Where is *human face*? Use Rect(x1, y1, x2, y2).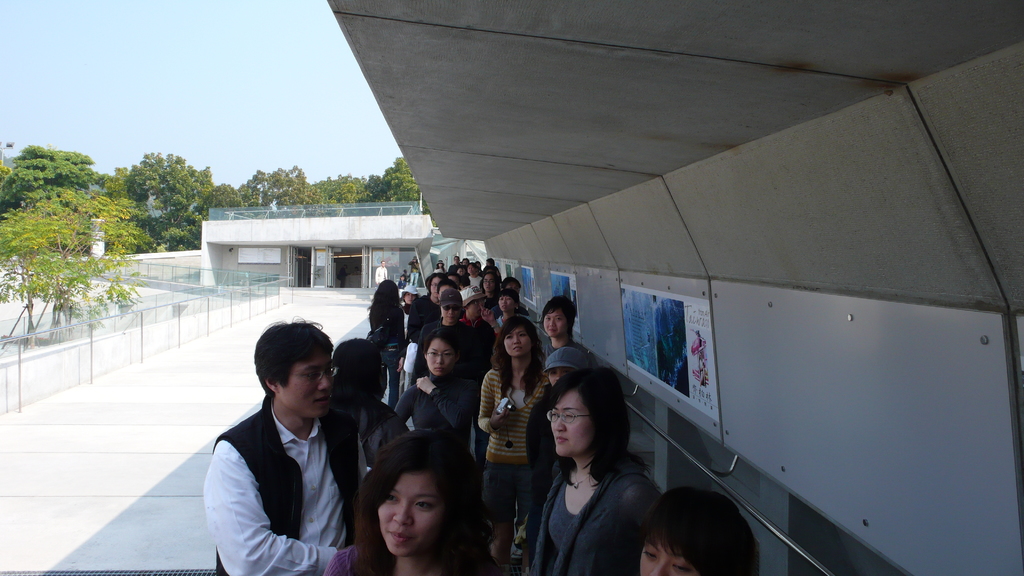
Rect(280, 351, 336, 417).
